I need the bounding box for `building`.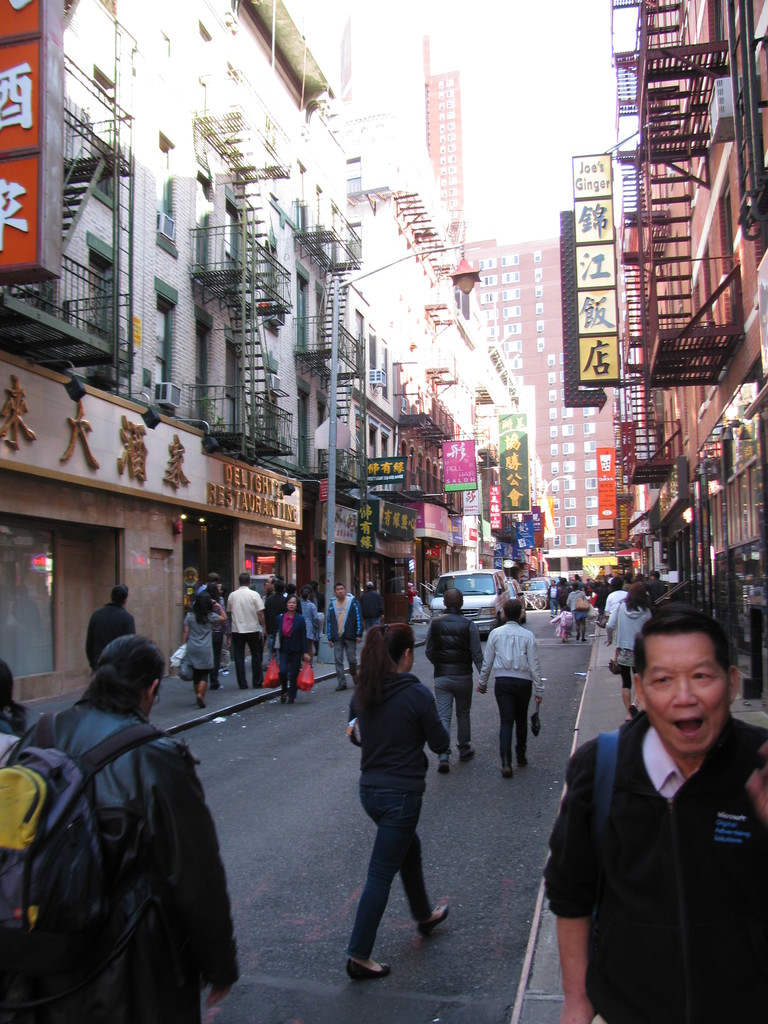
Here it is: <box>634,0,767,706</box>.
